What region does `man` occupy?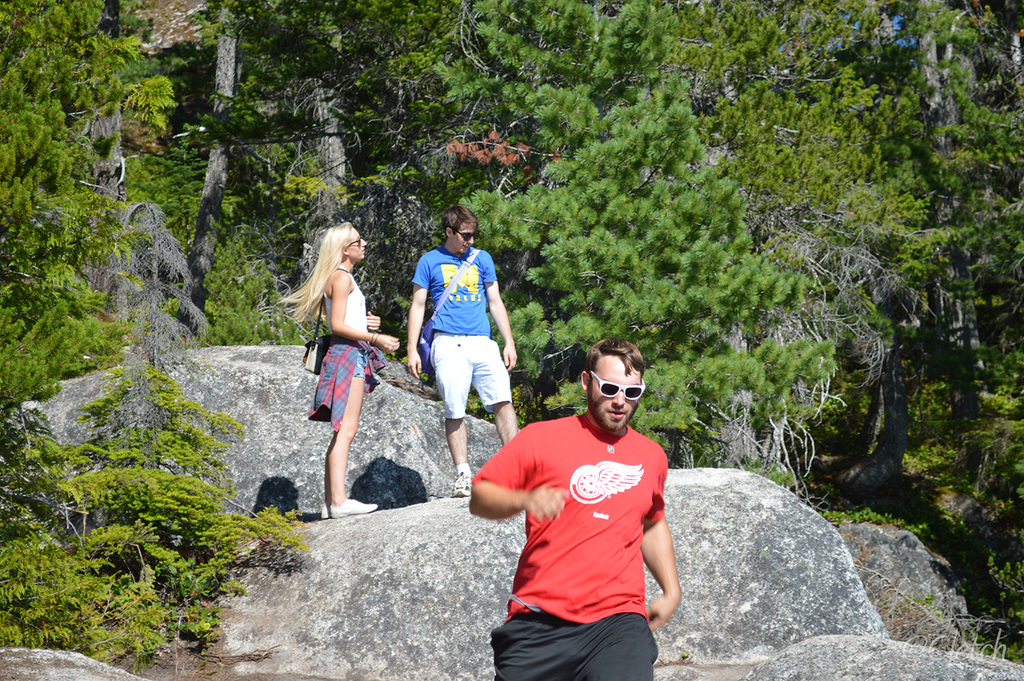
[x1=462, y1=337, x2=700, y2=661].
